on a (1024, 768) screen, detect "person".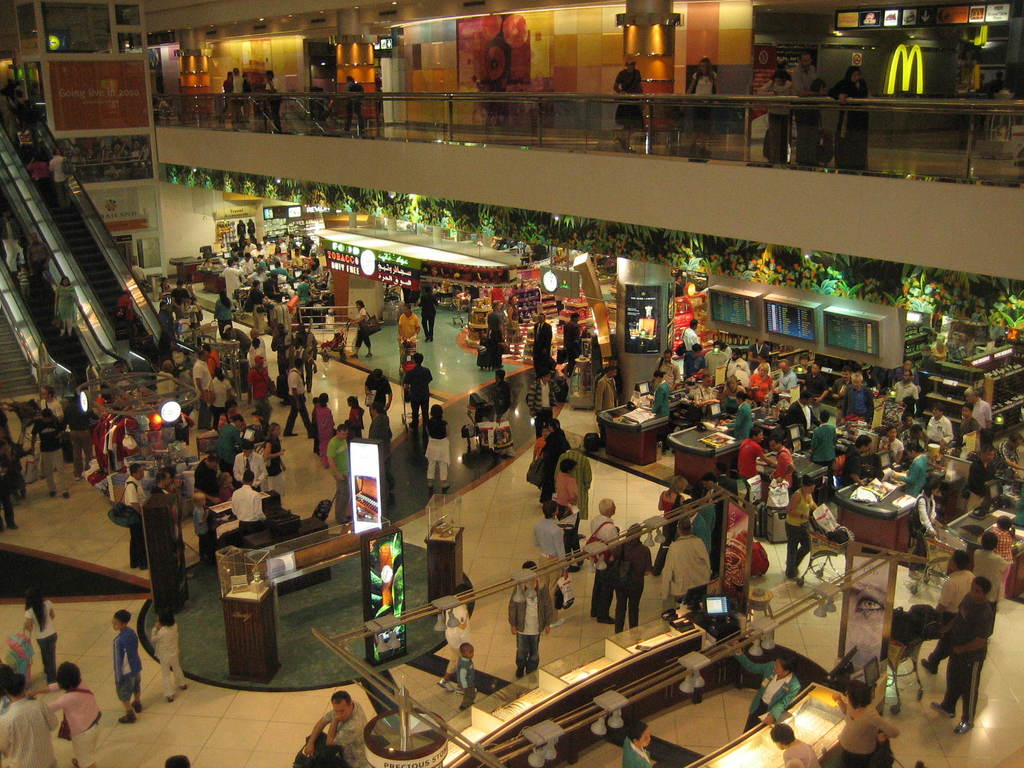
650/366/671/419.
